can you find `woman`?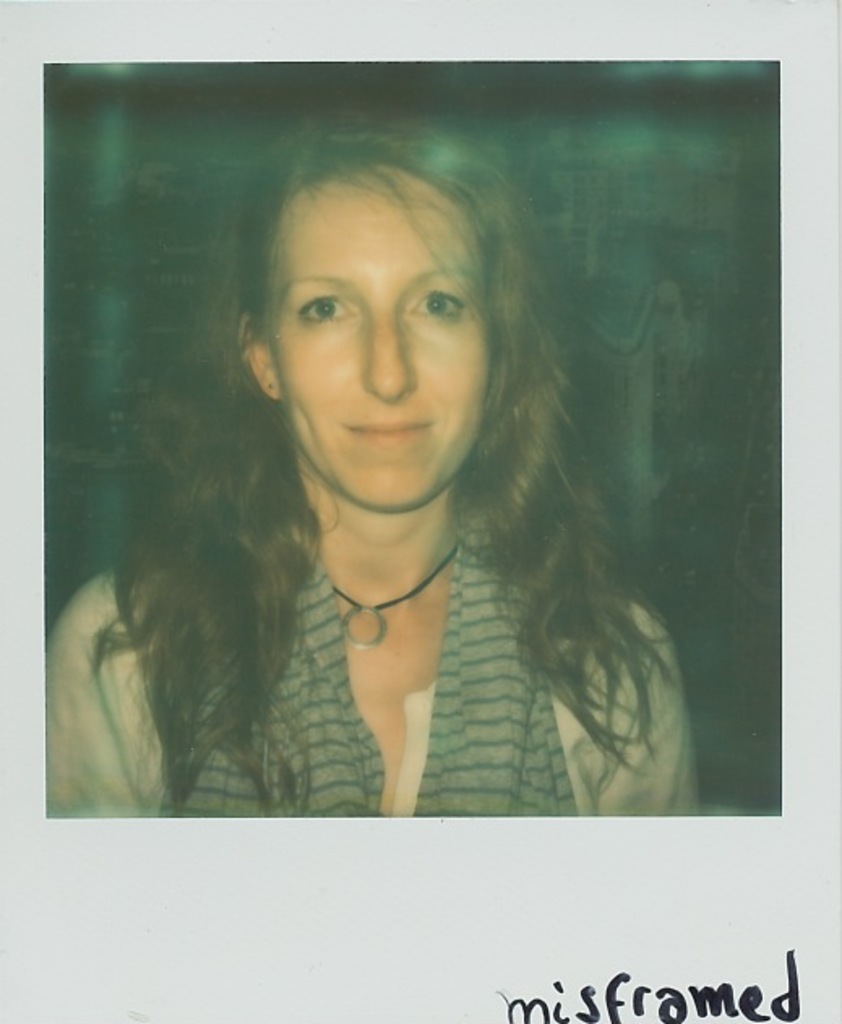
Yes, bounding box: x1=96 y1=110 x2=693 y2=858.
